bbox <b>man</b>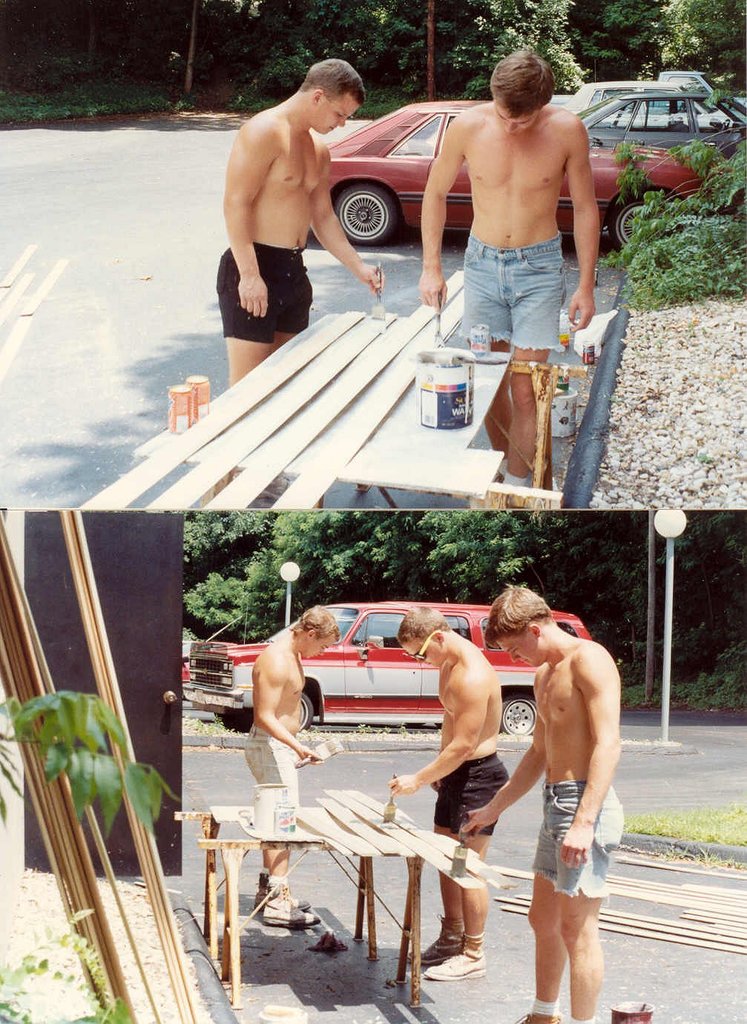
bbox=(453, 577, 617, 1023)
